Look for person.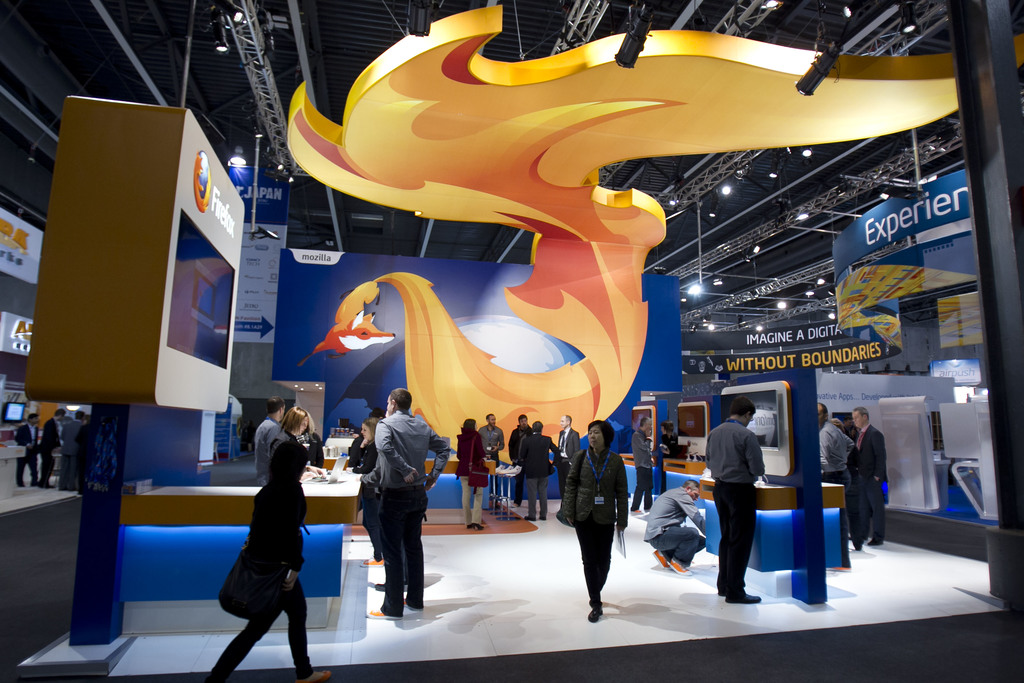
Found: 474:416:504:468.
